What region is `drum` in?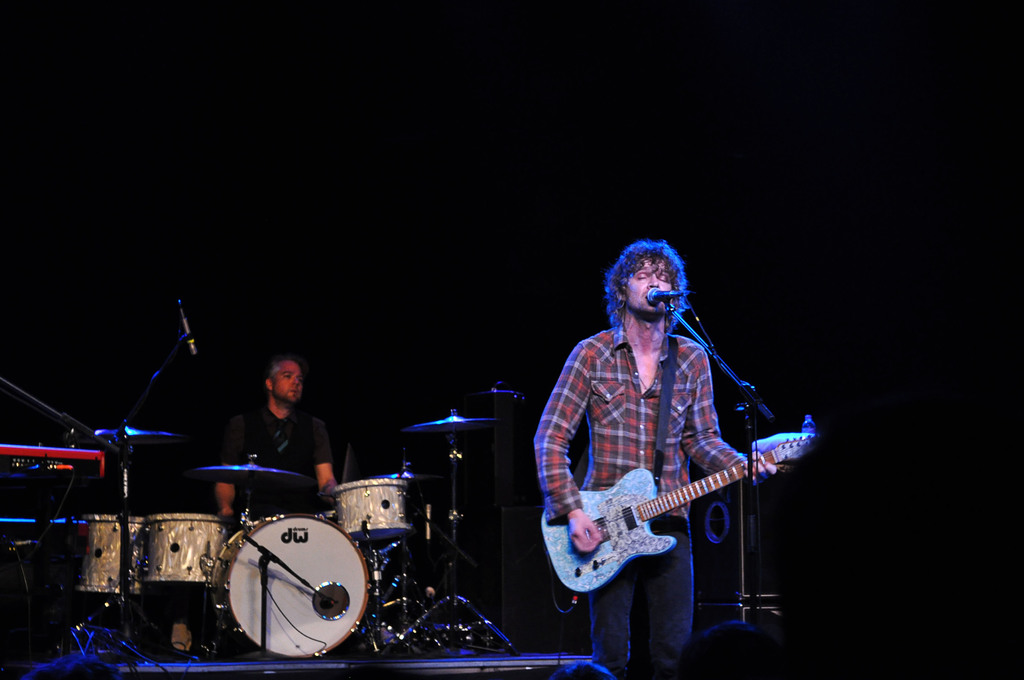
[75, 495, 156, 600].
